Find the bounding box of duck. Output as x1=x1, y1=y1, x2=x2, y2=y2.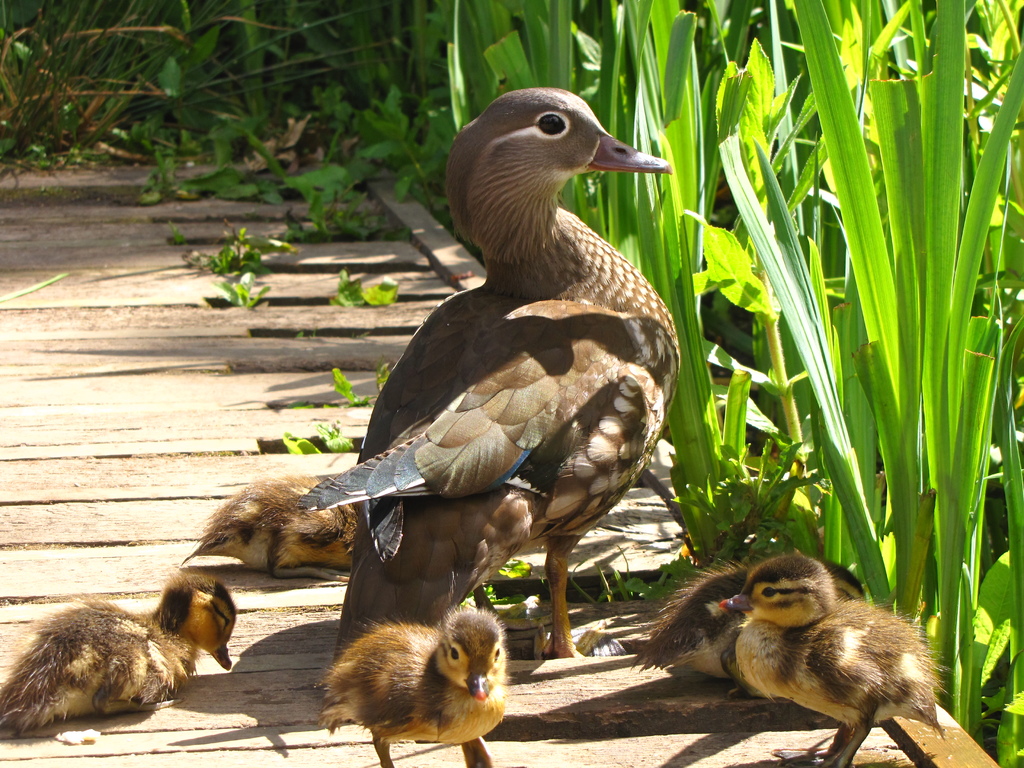
x1=179, y1=461, x2=365, y2=594.
